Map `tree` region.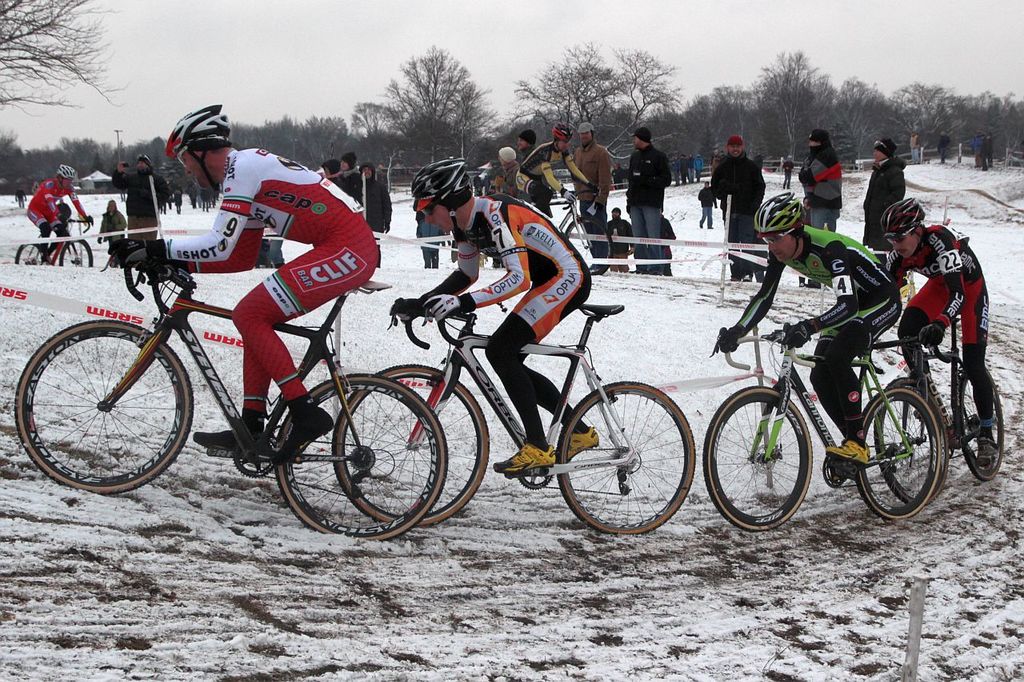
Mapped to box=[343, 43, 510, 158].
